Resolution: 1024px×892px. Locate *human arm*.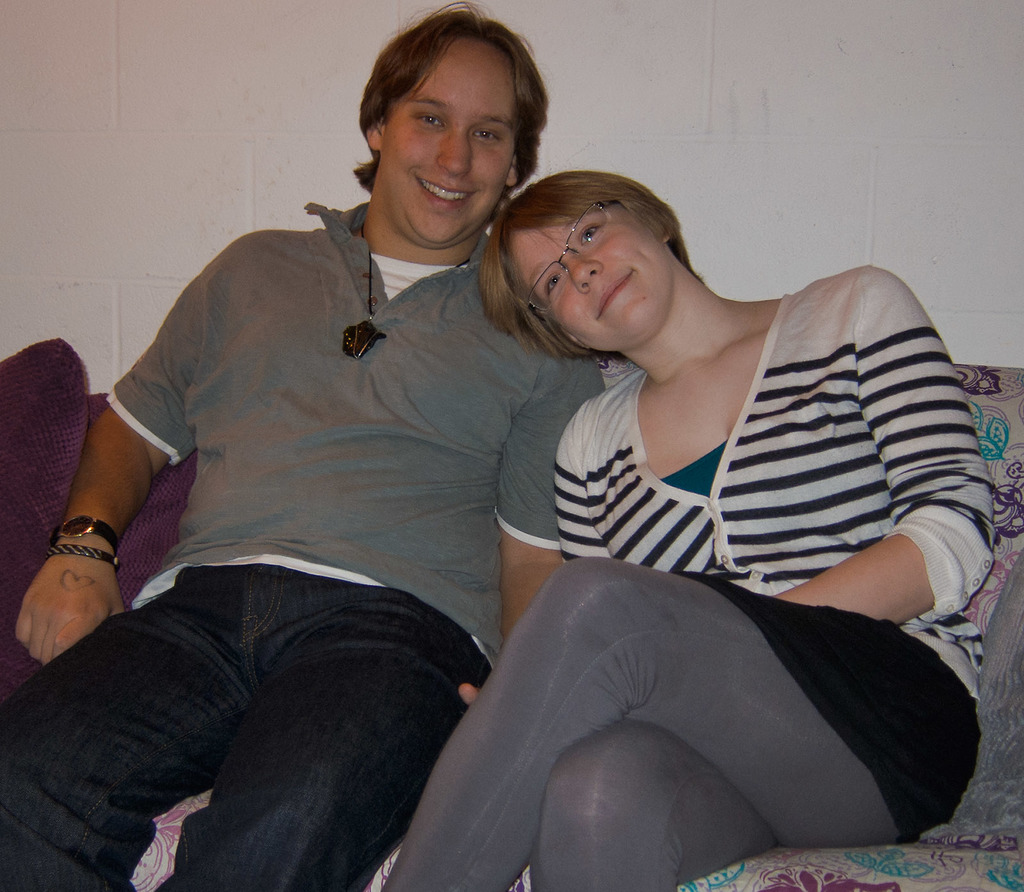
crop(472, 341, 605, 715).
